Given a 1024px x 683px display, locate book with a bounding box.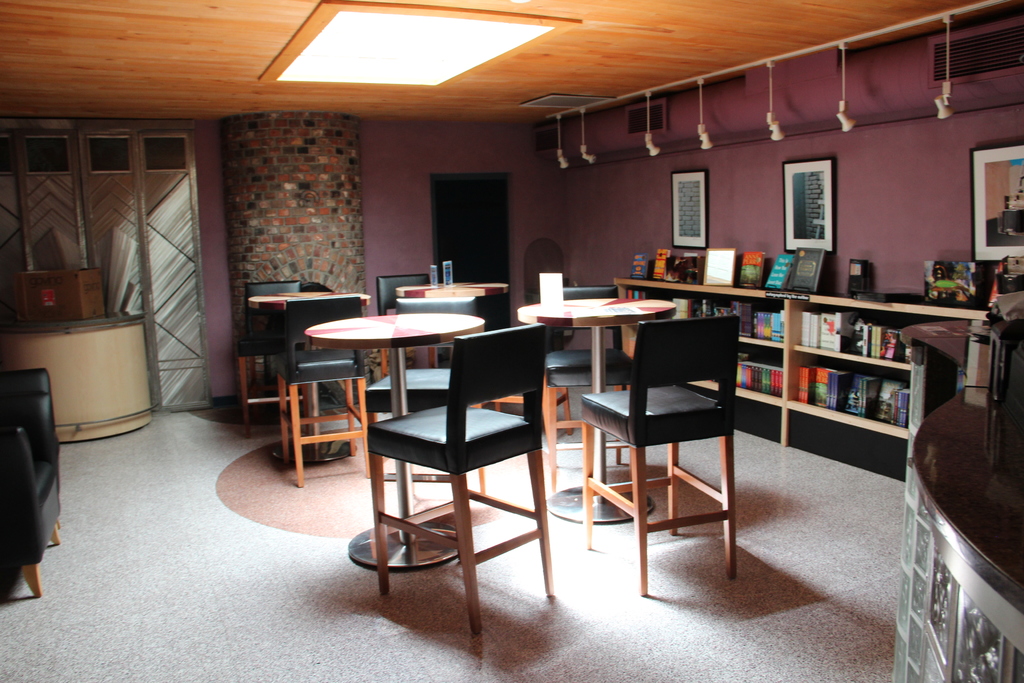
Located: bbox=[628, 252, 655, 282].
